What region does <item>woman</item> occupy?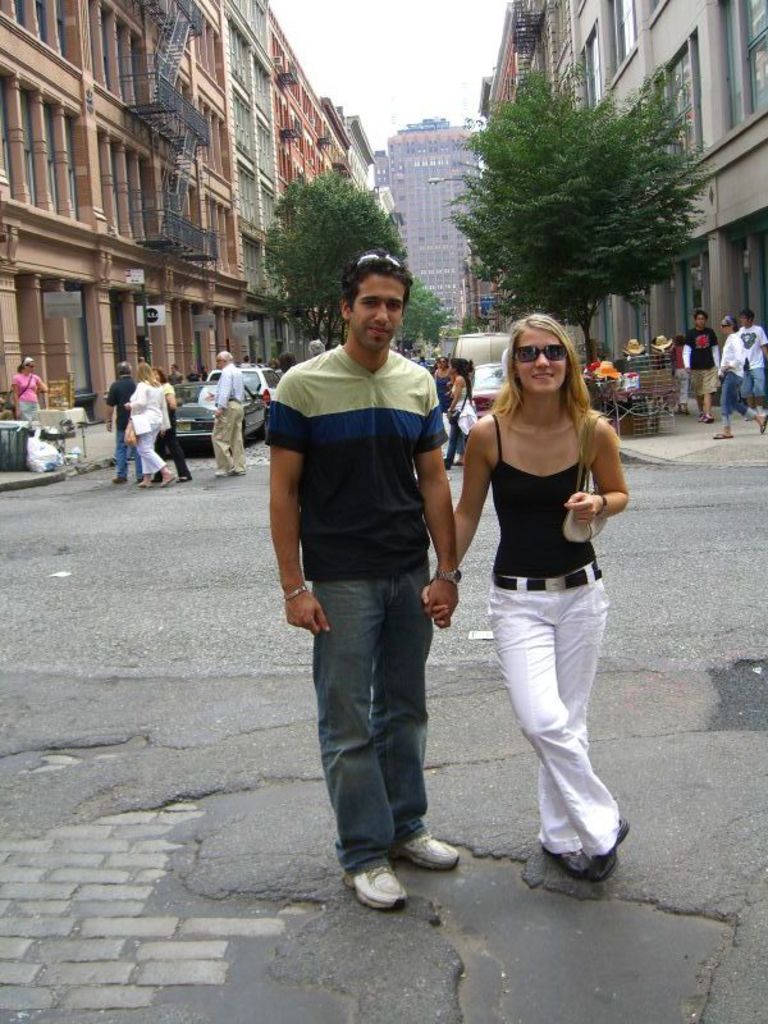
{"left": 445, "top": 358, "right": 481, "bottom": 472}.
